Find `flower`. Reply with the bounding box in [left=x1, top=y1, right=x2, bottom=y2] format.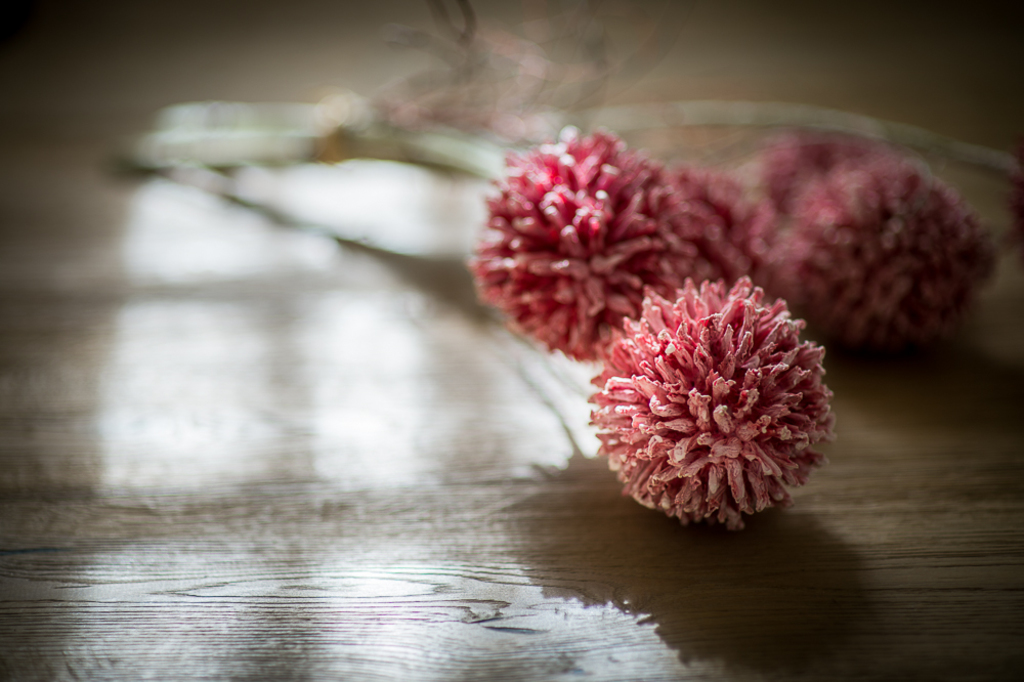
[left=594, top=283, right=836, bottom=525].
